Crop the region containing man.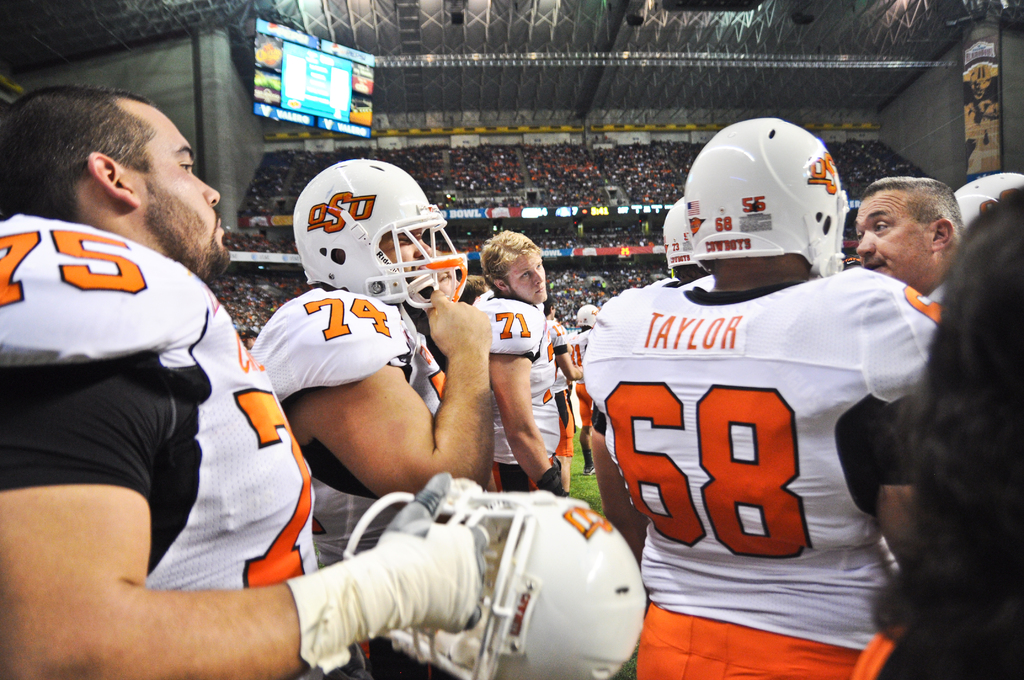
Crop region: left=582, top=118, right=942, bottom=679.
